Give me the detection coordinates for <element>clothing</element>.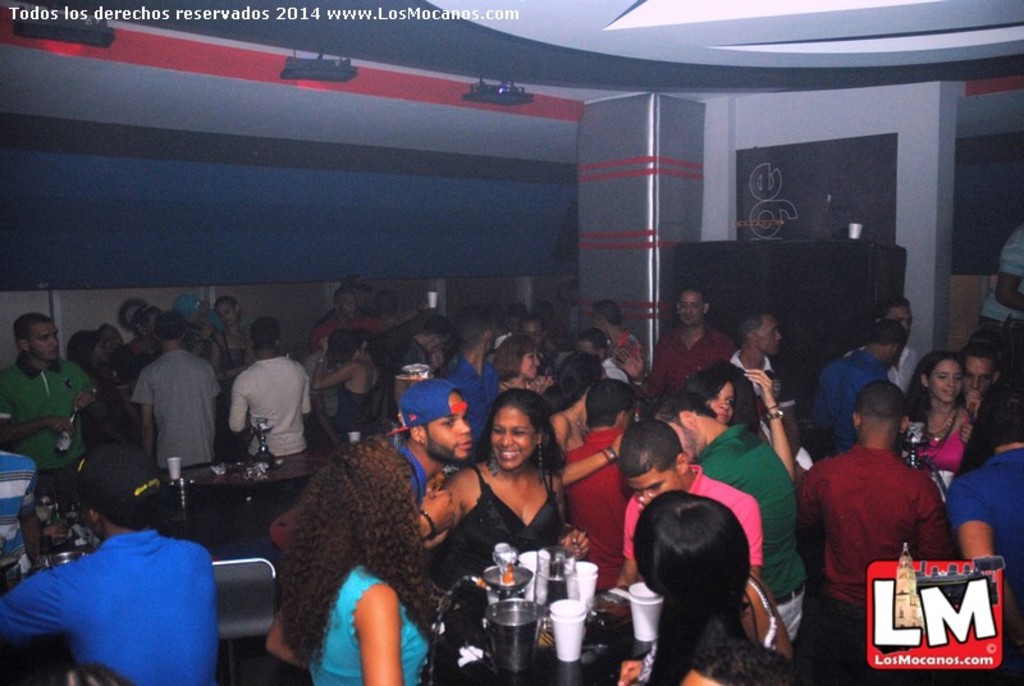
x1=801 y1=426 x2=951 y2=619.
